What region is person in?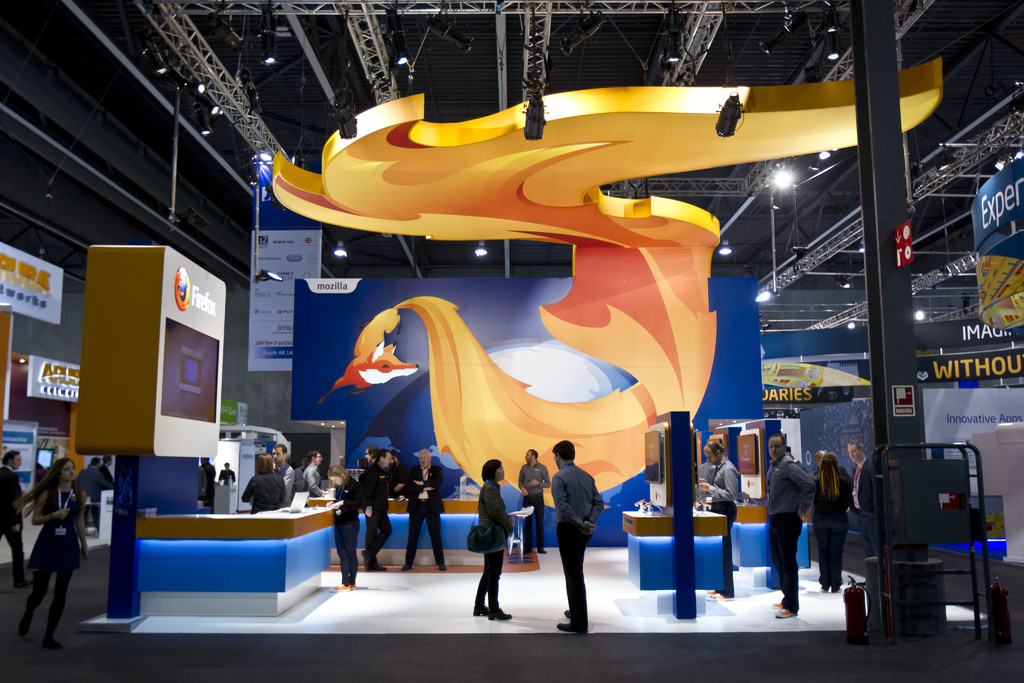
{"left": 219, "top": 462, "right": 236, "bottom": 487}.
